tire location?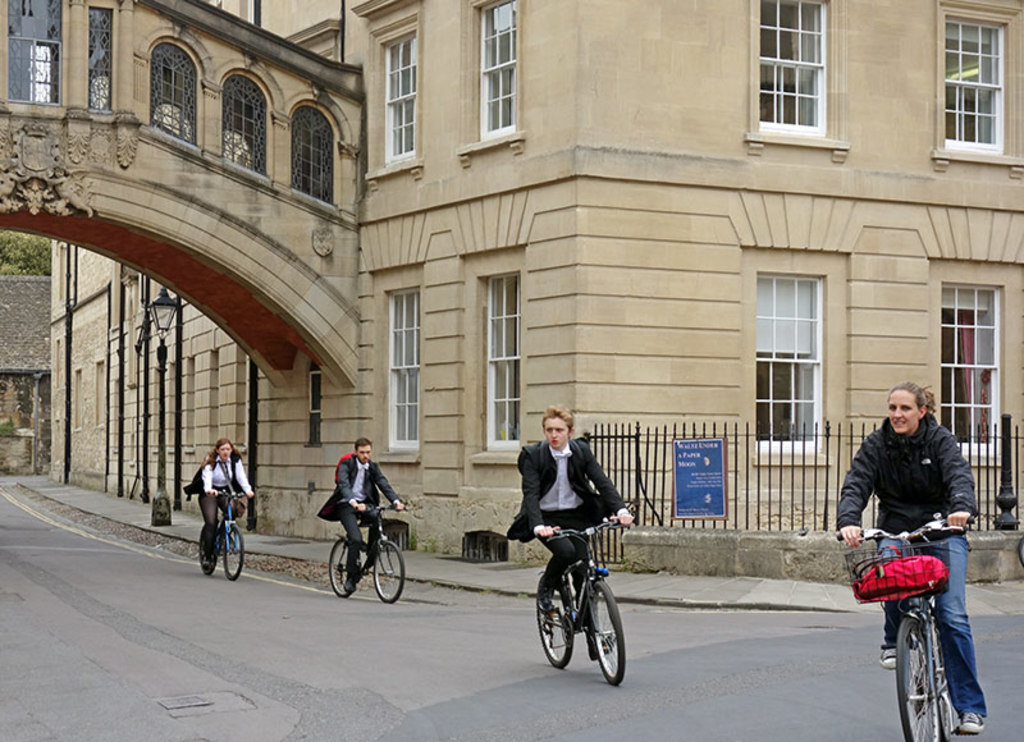
pyautogui.locateOnScreen(534, 569, 572, 669)
